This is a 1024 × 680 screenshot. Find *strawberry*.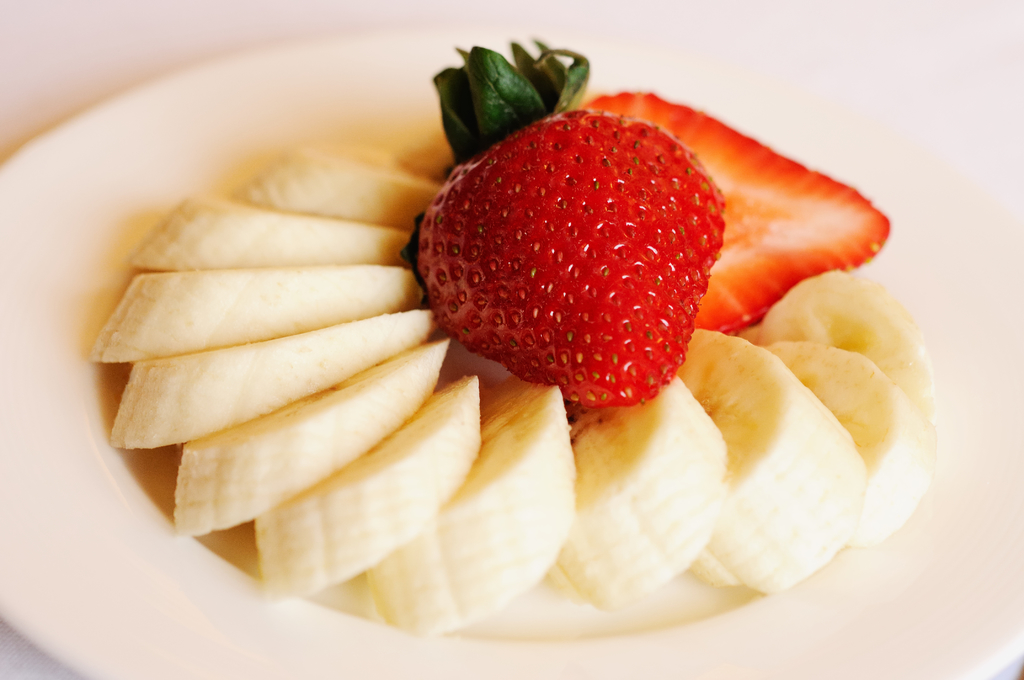
Bounding box: bbox(576, 91, 895, 337).
